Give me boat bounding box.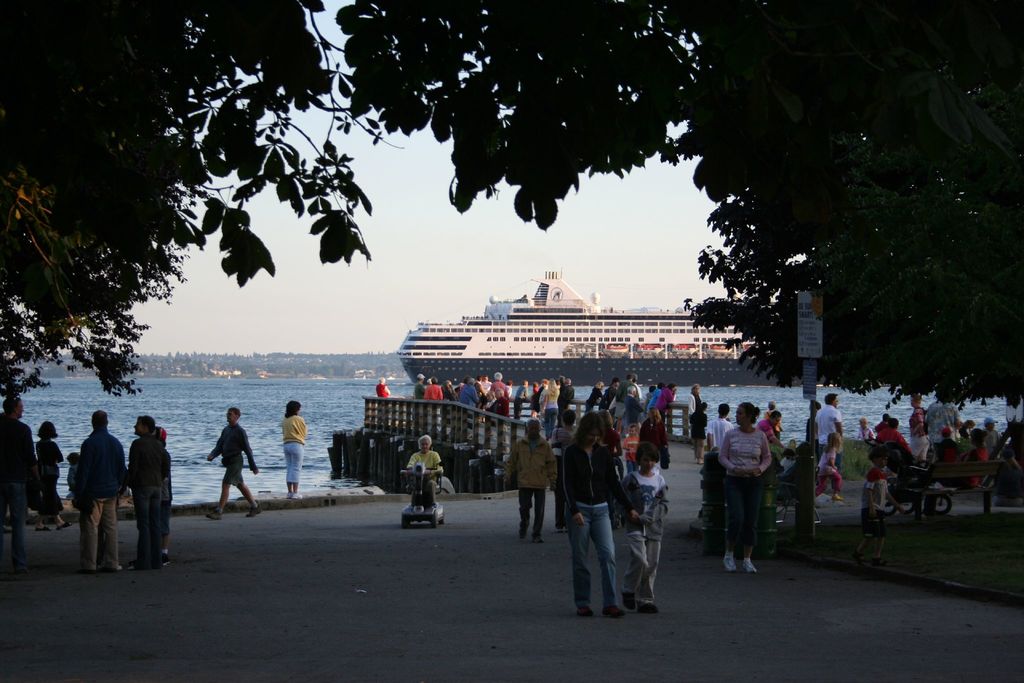
x1=373 y1=257 x2=771 y2=424.
